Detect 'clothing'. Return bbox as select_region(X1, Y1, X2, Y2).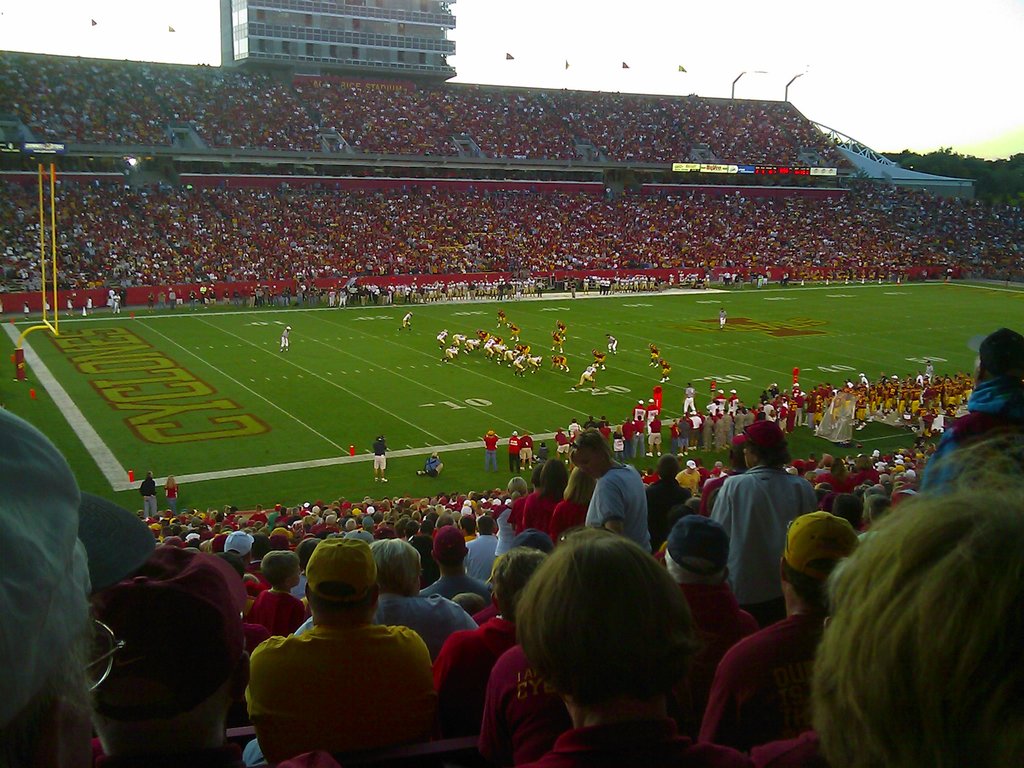
select_region(652, 348, 660, 360).
